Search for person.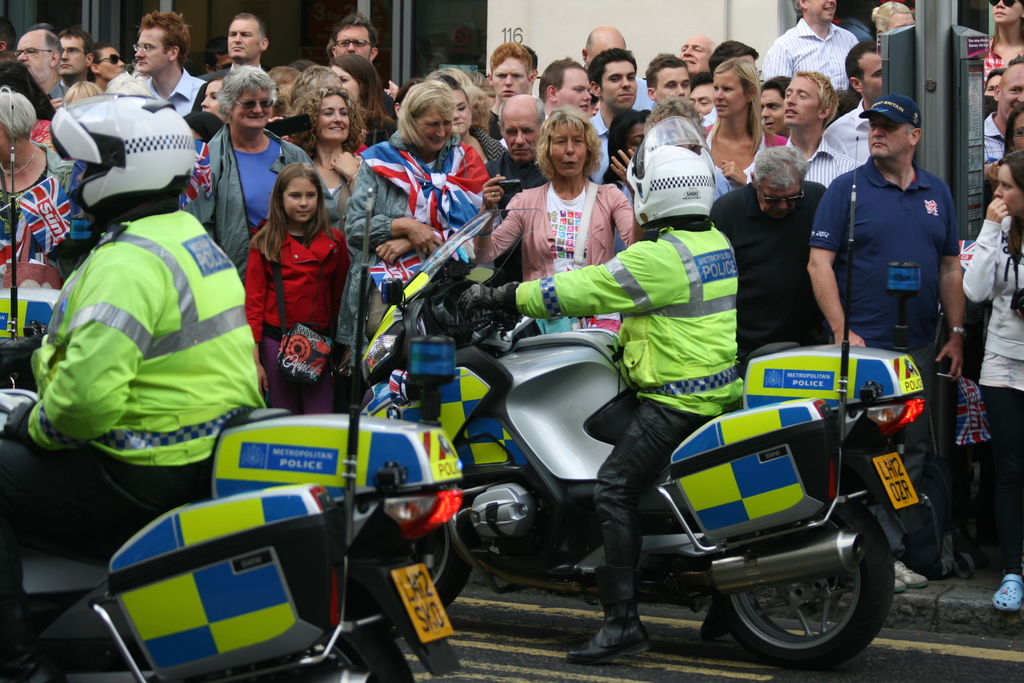
Found at left=866, top=0, right=916, bottom=33.
